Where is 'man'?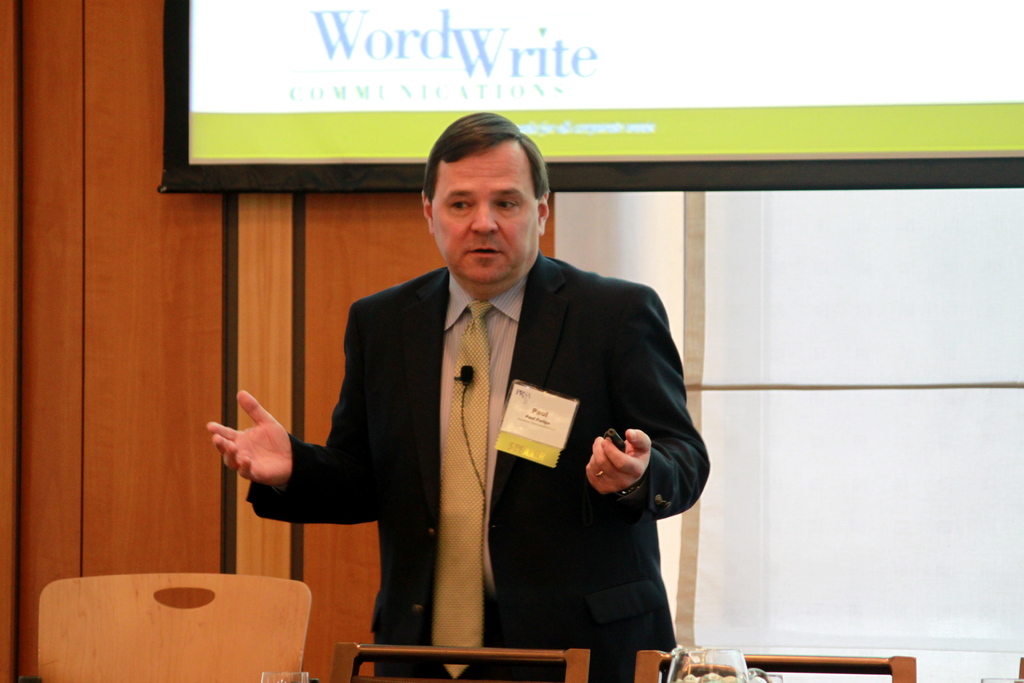
Rect(209, 107, 710, 681).
